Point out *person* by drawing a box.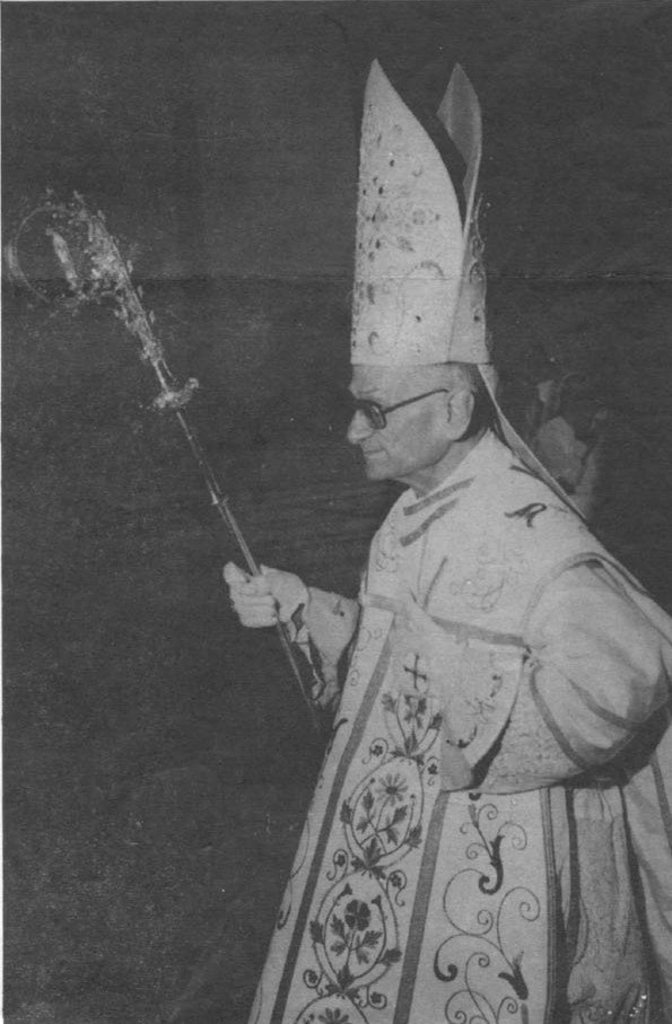
select_region(221, 361, 671, 1023).
